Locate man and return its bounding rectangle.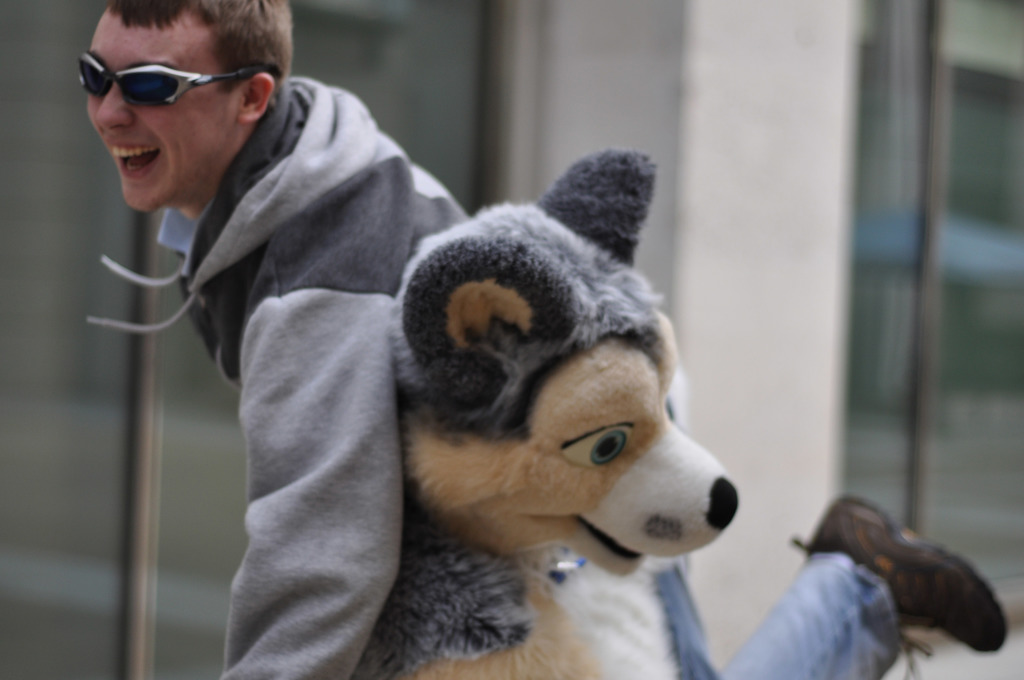
(left=91, top=0, right=870, bottom=666).
